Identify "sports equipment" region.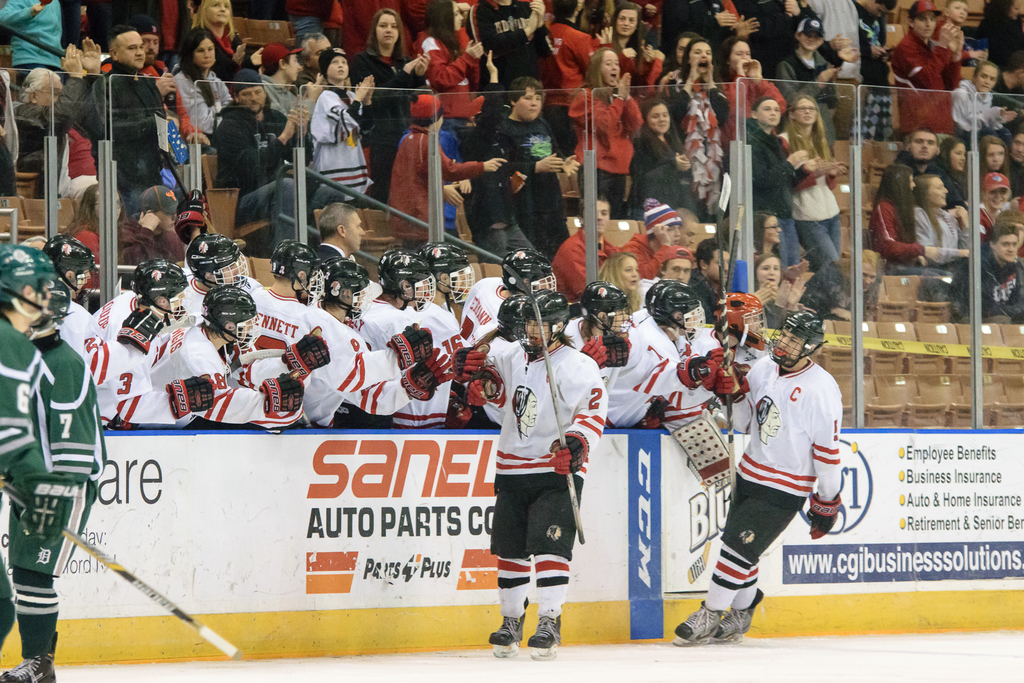
Region: l=771, t=306, r=825, b=367.
